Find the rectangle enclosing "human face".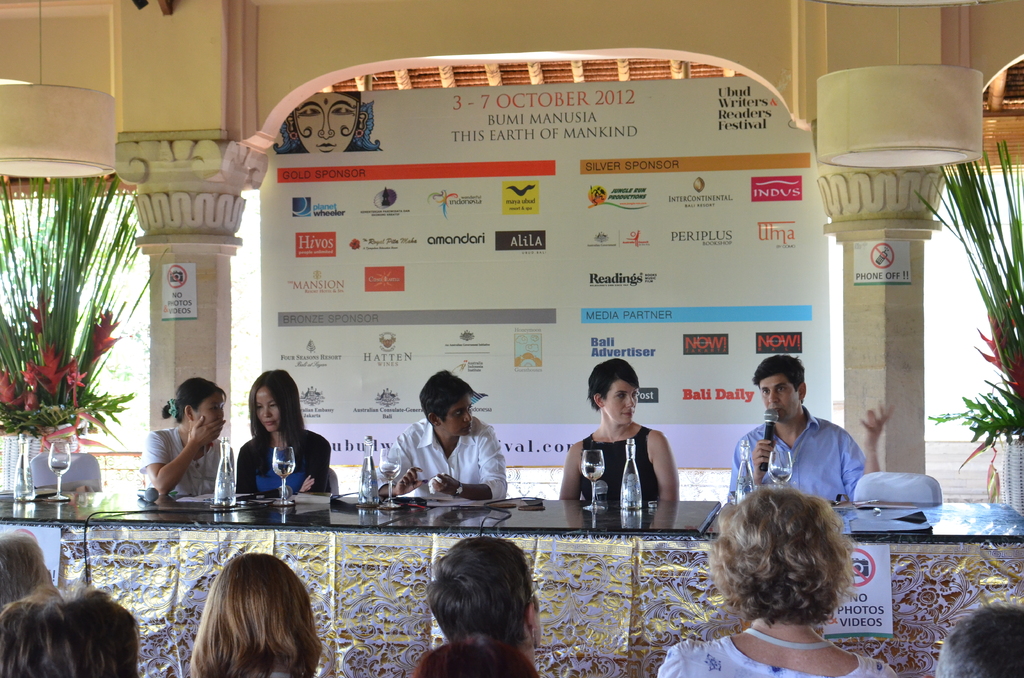
{"x1": 200, "y1": 398, "x2": 226, "y2": 438}.
